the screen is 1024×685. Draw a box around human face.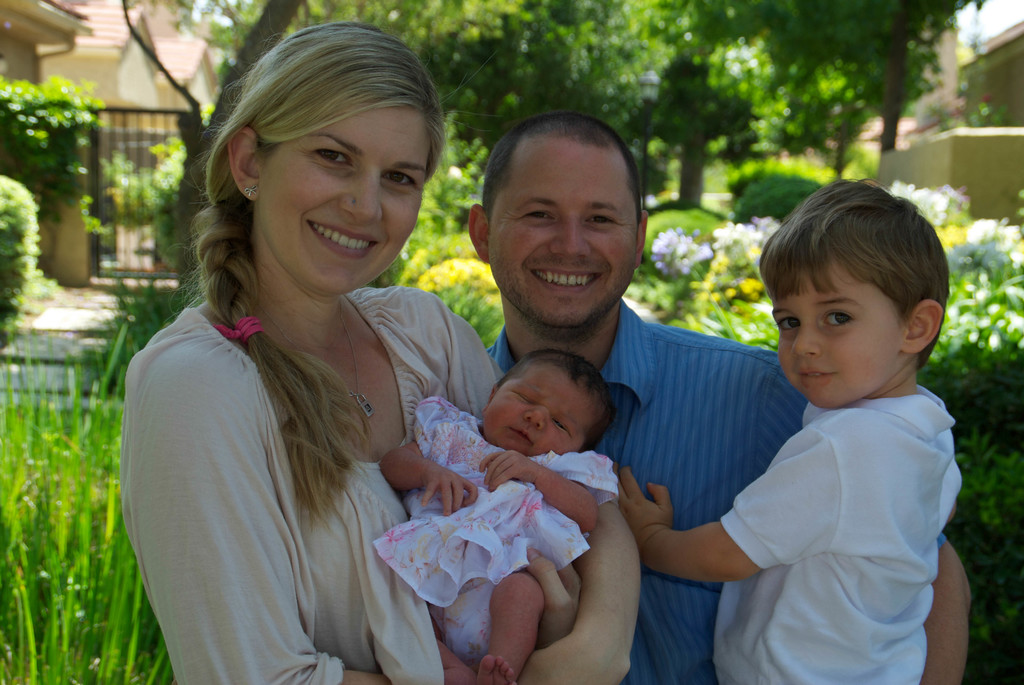
rect(478, 358, 605, 458).
